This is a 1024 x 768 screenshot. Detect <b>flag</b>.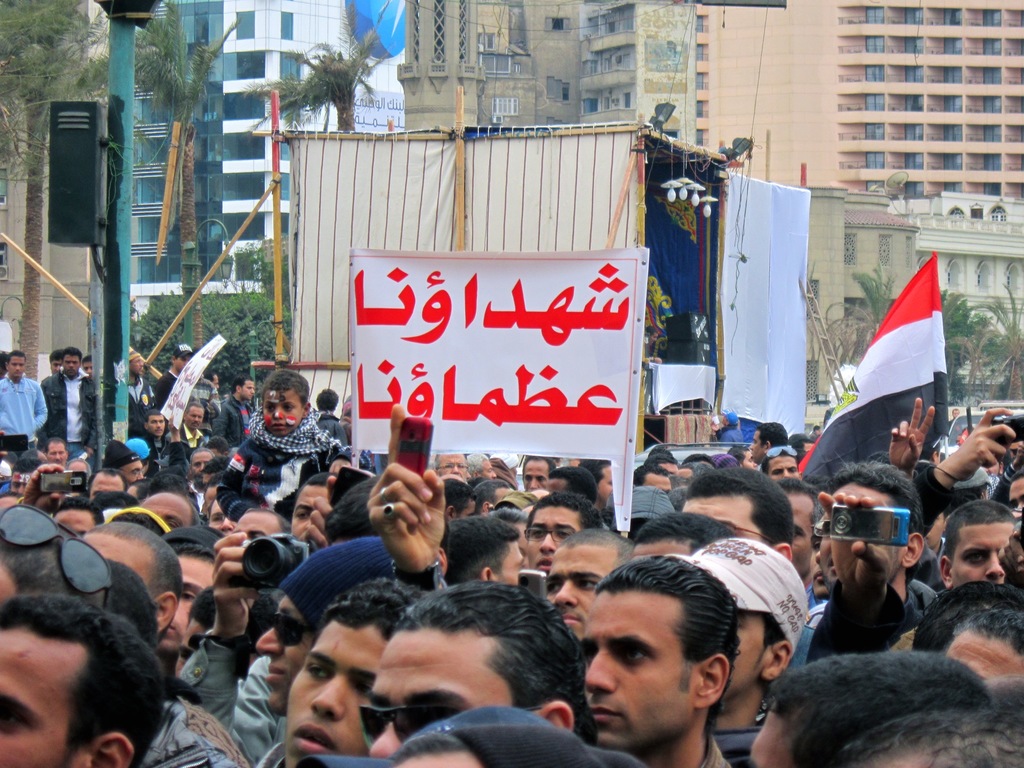
[left=791, top=250, right=945, bottom=486].
